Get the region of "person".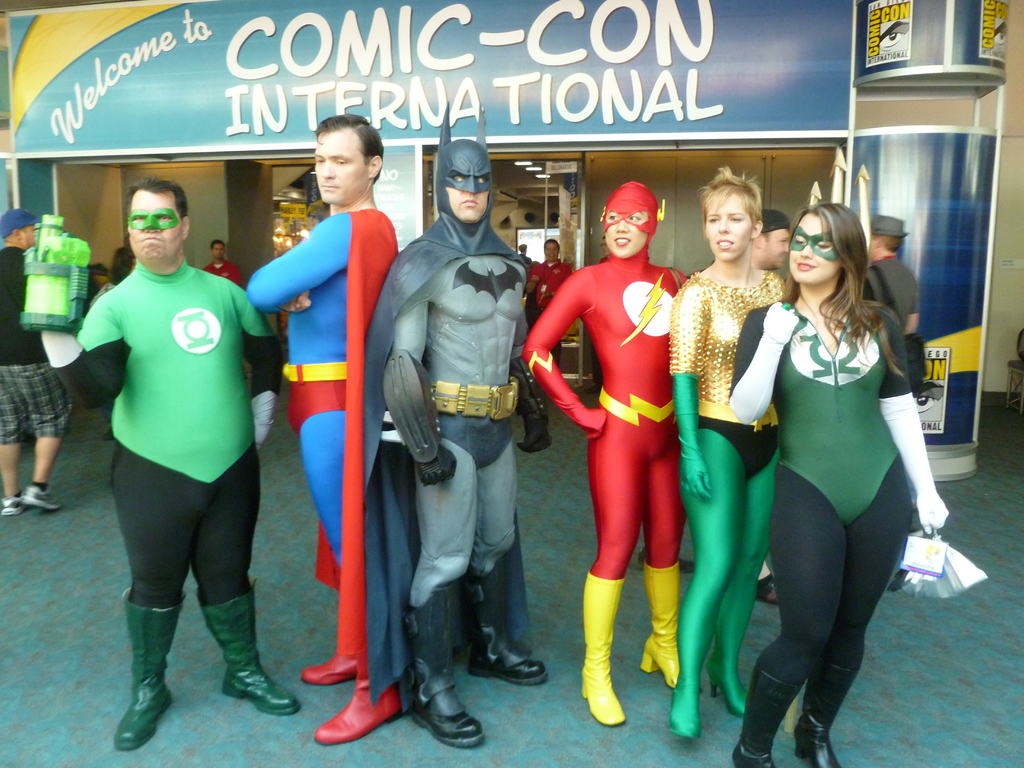
[543, 165, 709, 718].
